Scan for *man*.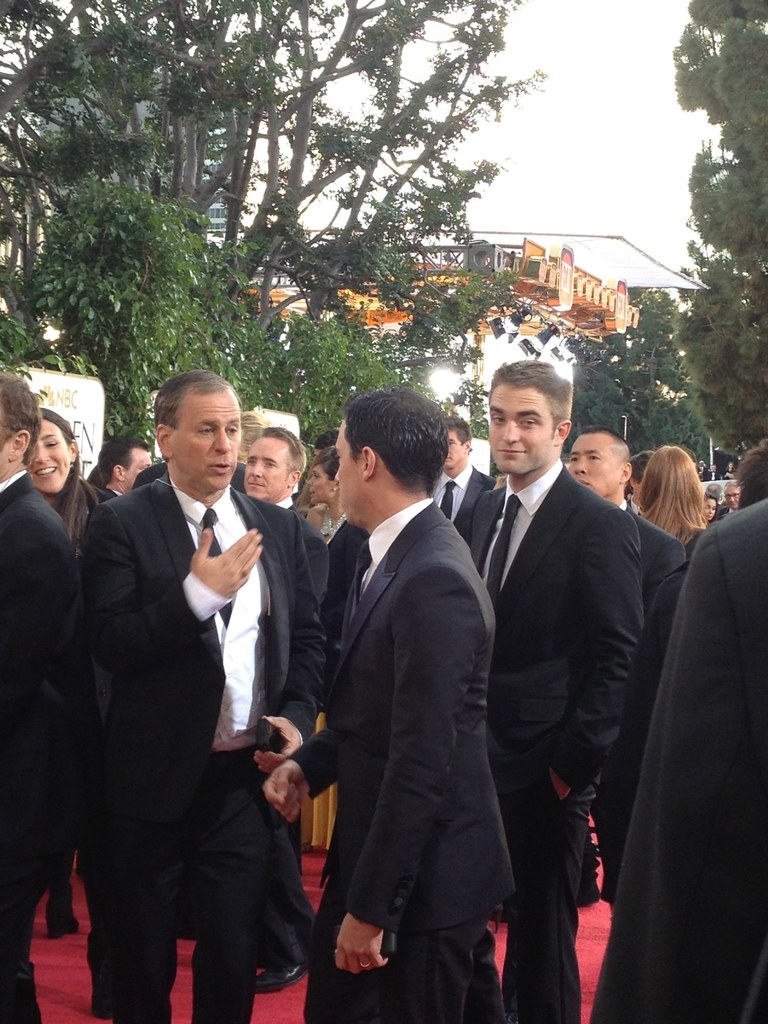
Scan result: (x1=436, y1=415, x2=488, y2=525).
